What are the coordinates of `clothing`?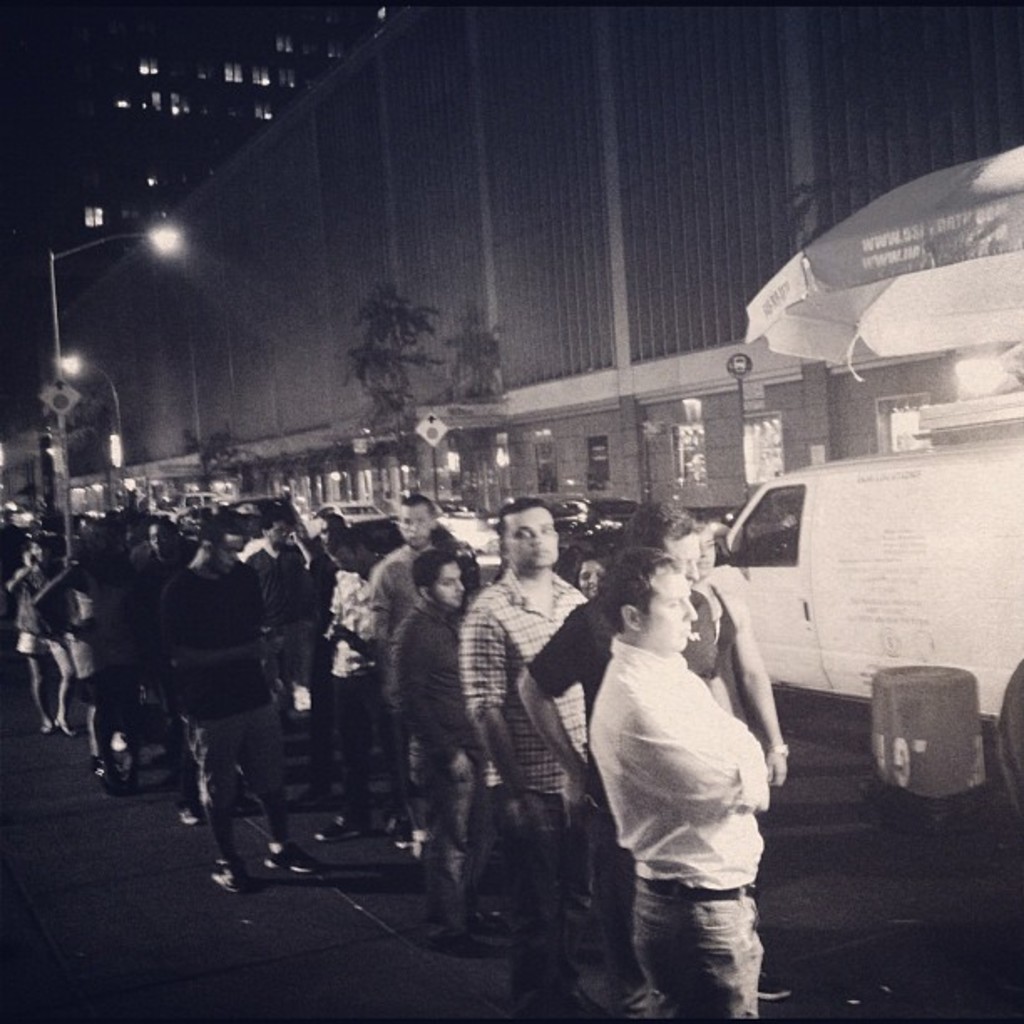
Rect(358, 556, 422, 641).
